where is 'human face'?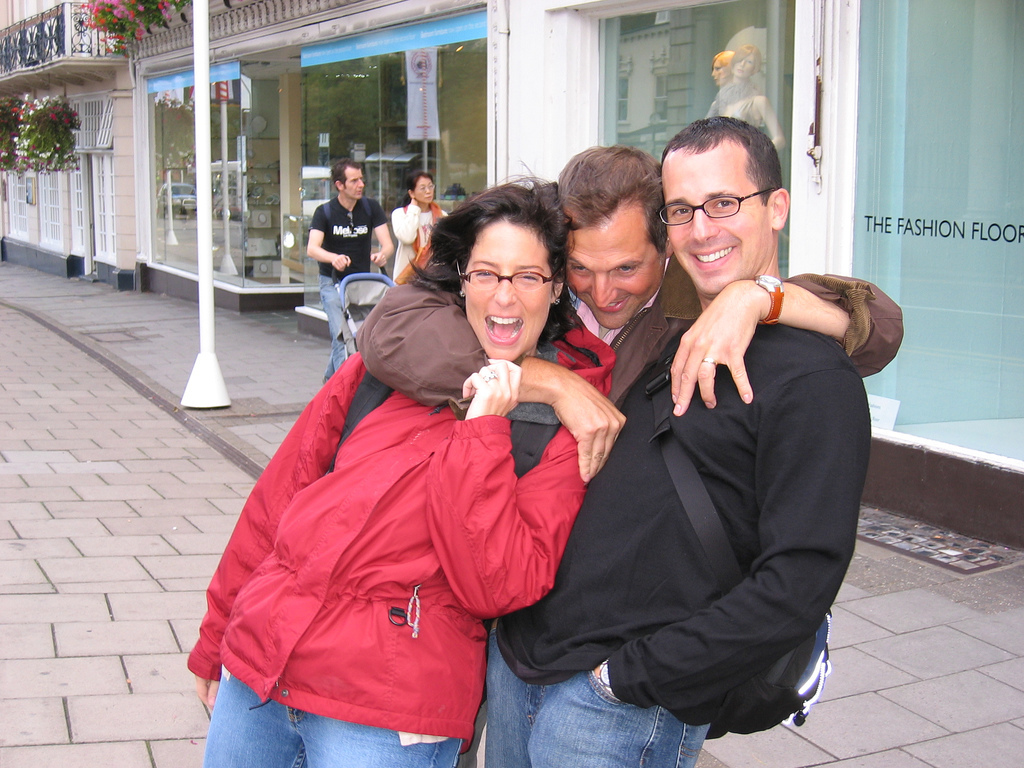
<region>416, 172, 437, 205</region>.
